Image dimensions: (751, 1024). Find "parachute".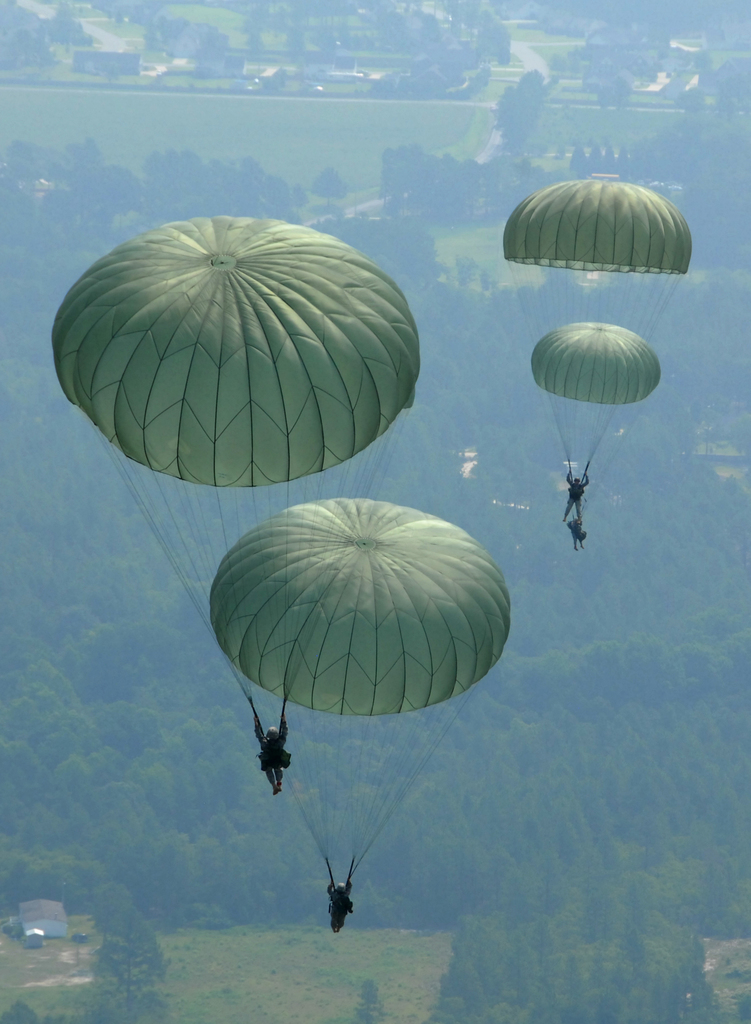
region(208, 500, 517, 911).
